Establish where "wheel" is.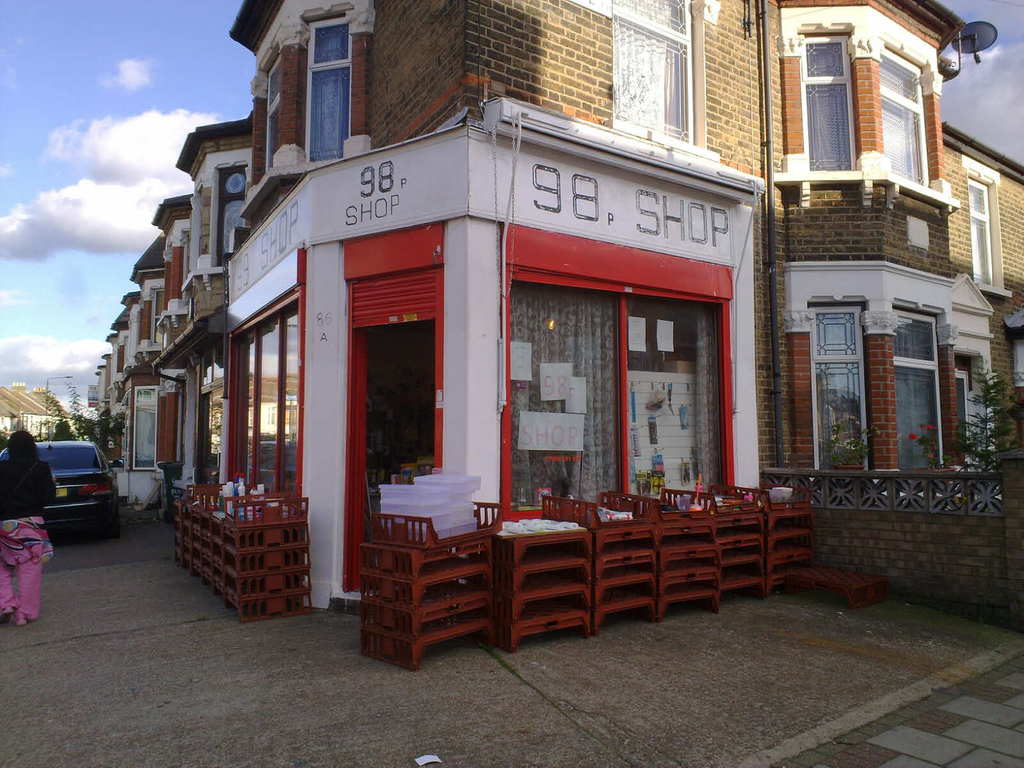
Established at [left=102, top=506, right=123, bottom=538].
